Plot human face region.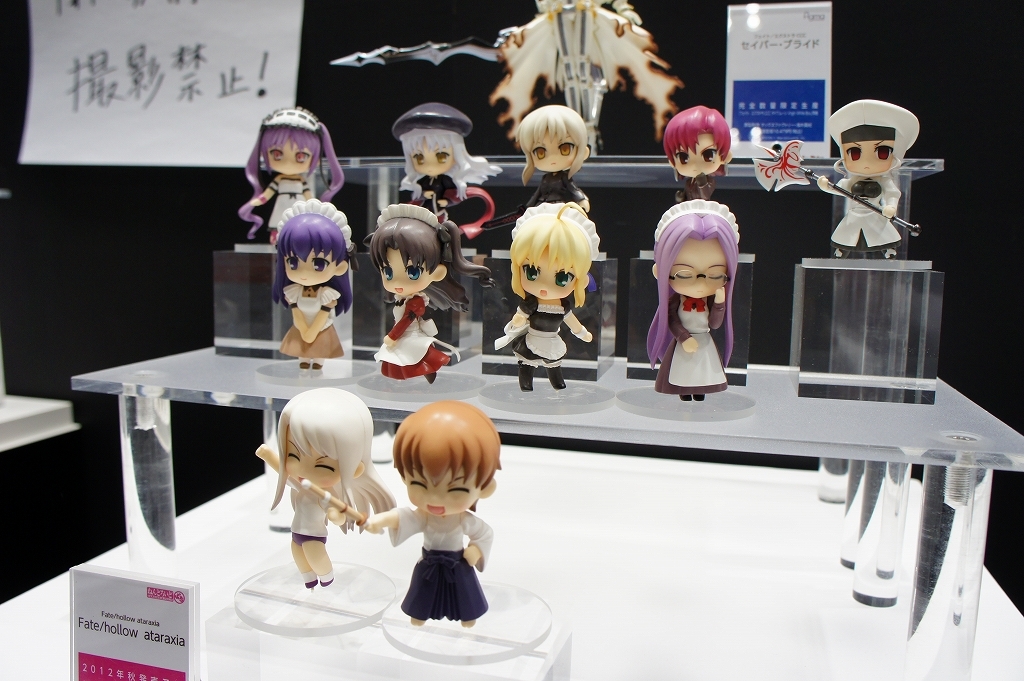
Plotted at [408, 138, 455, 178].
